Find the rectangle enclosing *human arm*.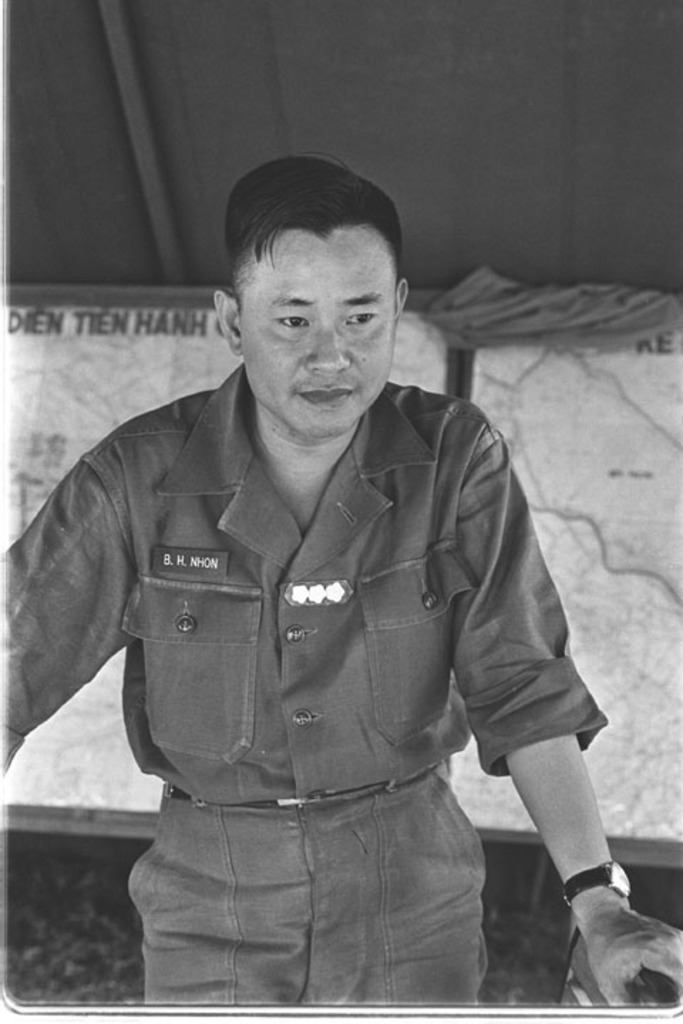
(0, 427, 135, 778).
